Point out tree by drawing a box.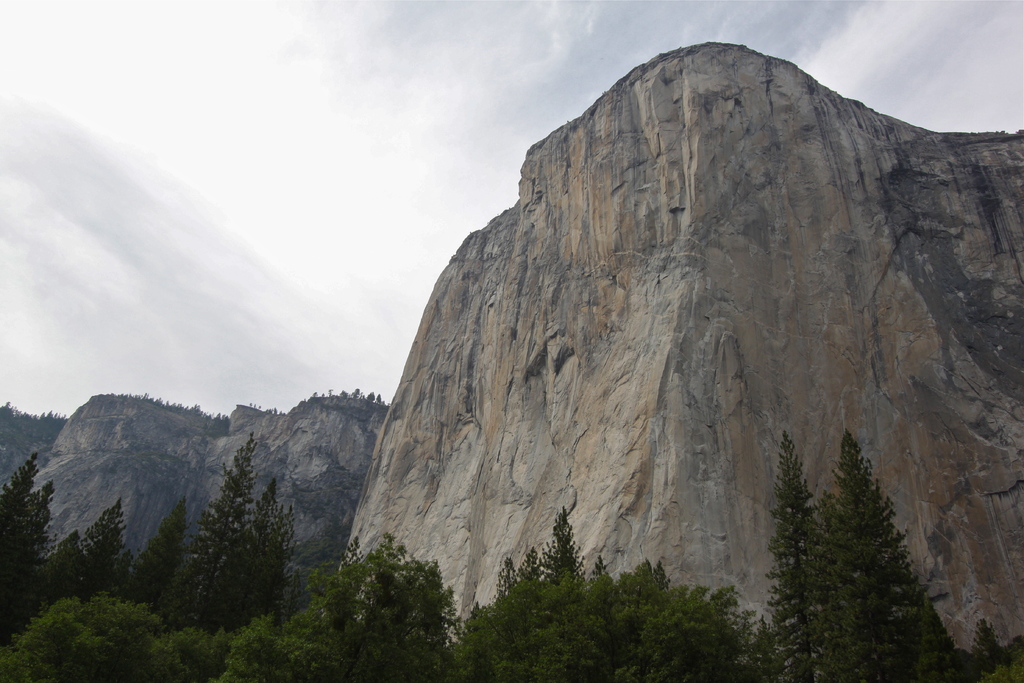
bbox(219, 489, 278, 633).
